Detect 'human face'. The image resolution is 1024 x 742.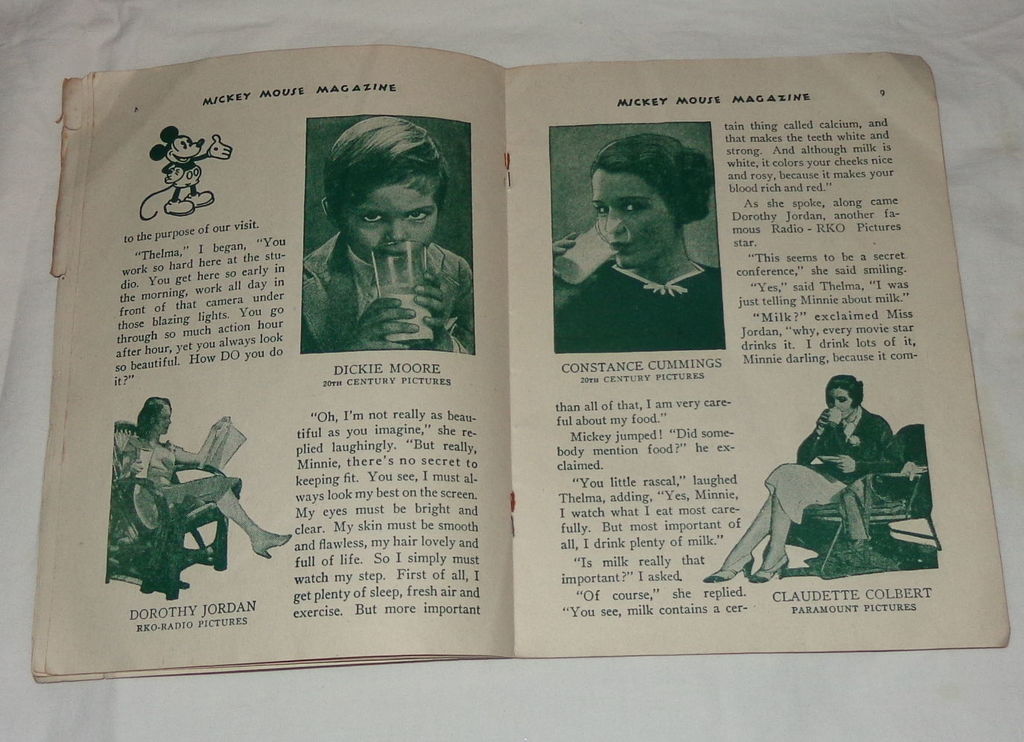
(825, 389, 856, 419).
